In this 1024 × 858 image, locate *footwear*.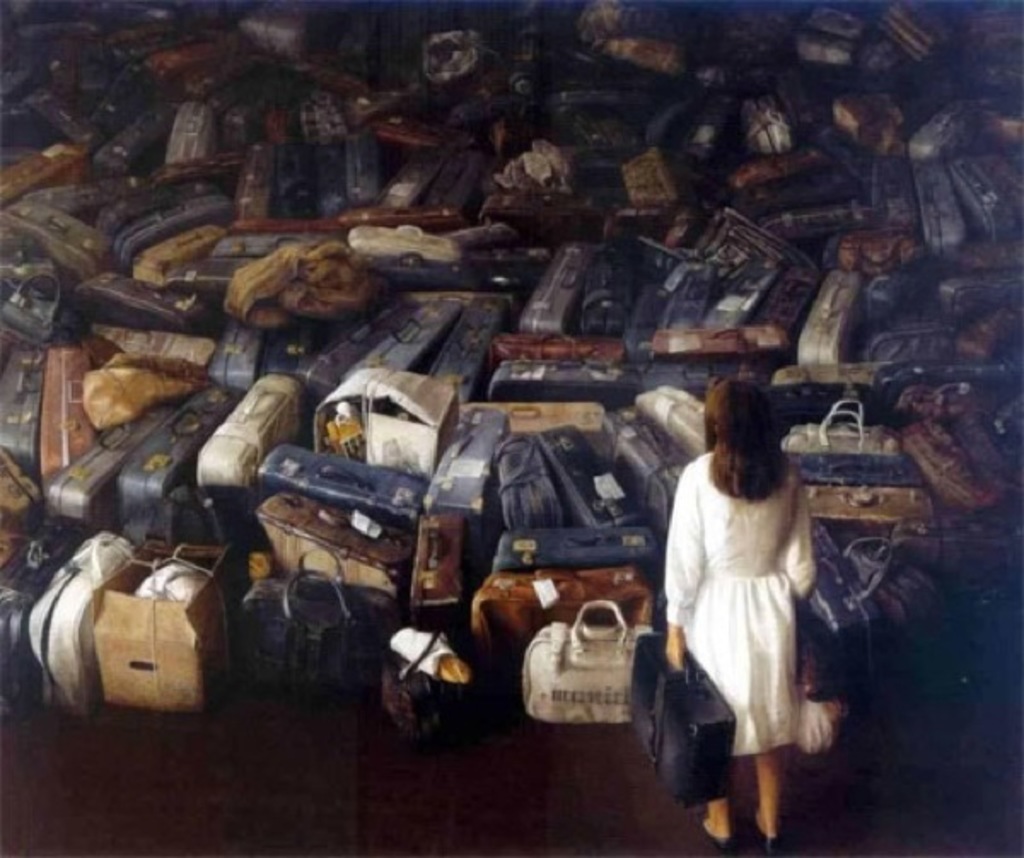
Bounding box: x1=701 y1=814 x2=725 y2=855.
